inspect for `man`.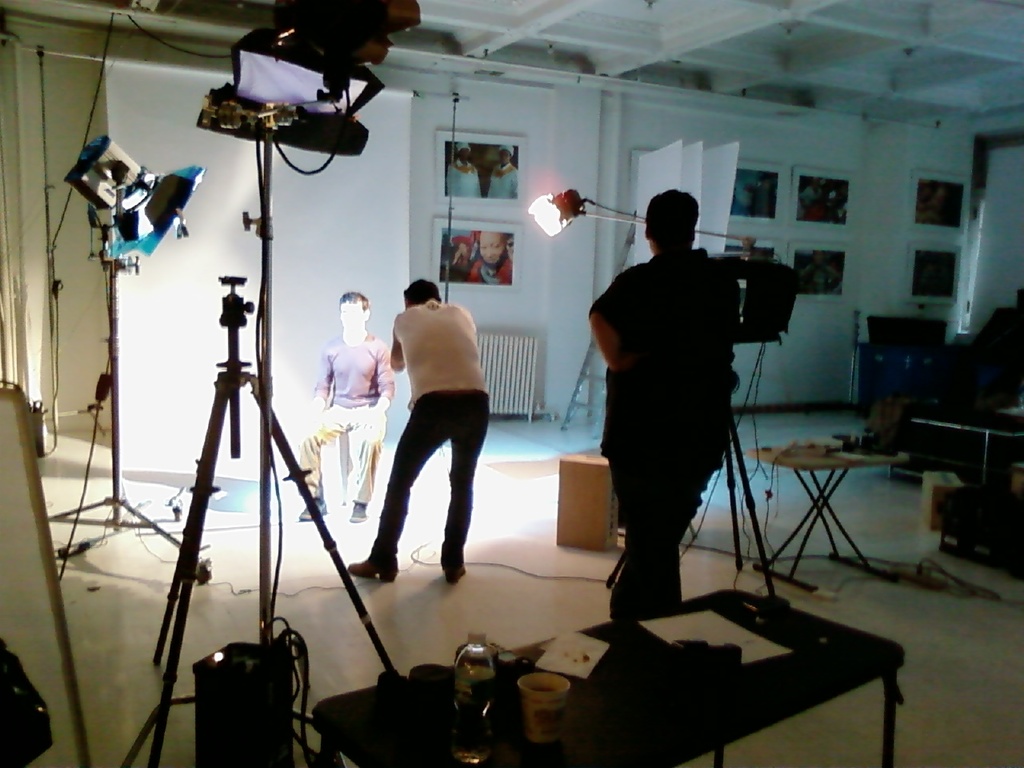
Inspection: detection(563, 184, 786, 634).
